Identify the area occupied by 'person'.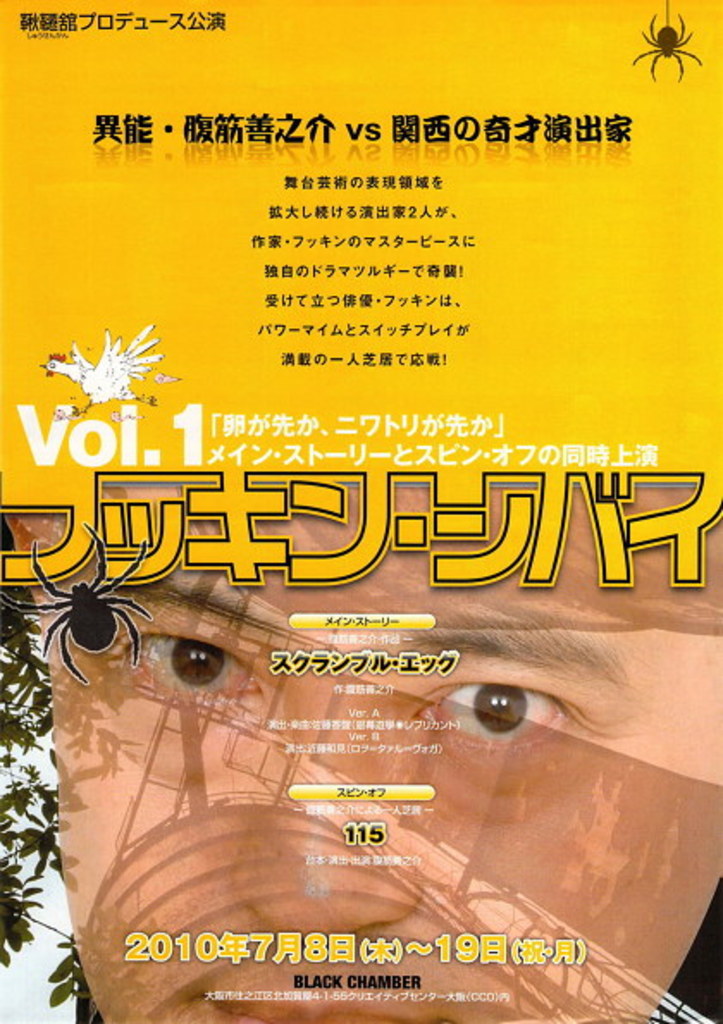
Area: 3 484 721 1022.
